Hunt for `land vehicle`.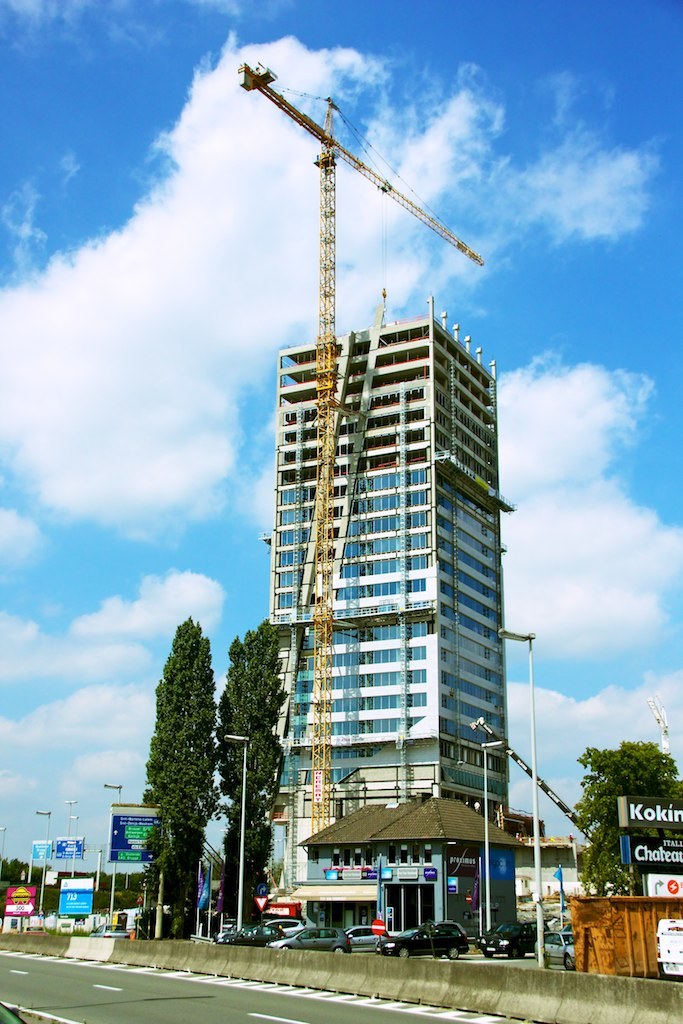
Hunted down at left=270, top=927, right=344, bottom=954.
